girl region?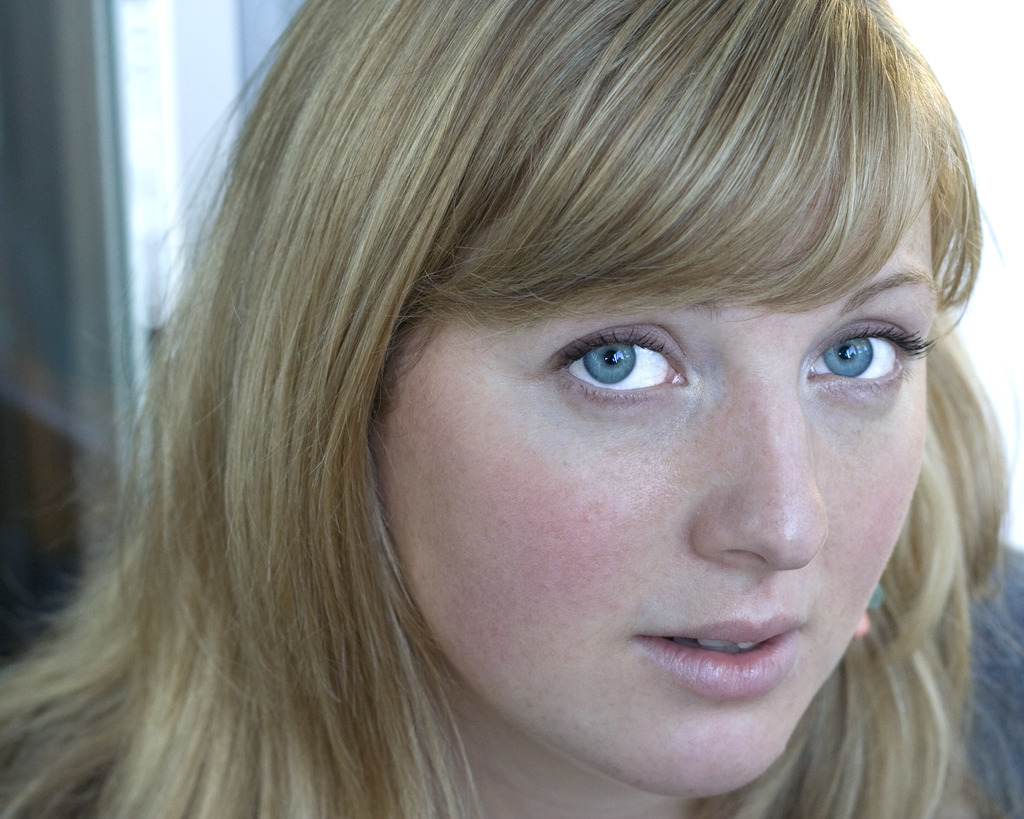
{"left": 0, "top": 0, "right": 1023, "bottom": 818}
